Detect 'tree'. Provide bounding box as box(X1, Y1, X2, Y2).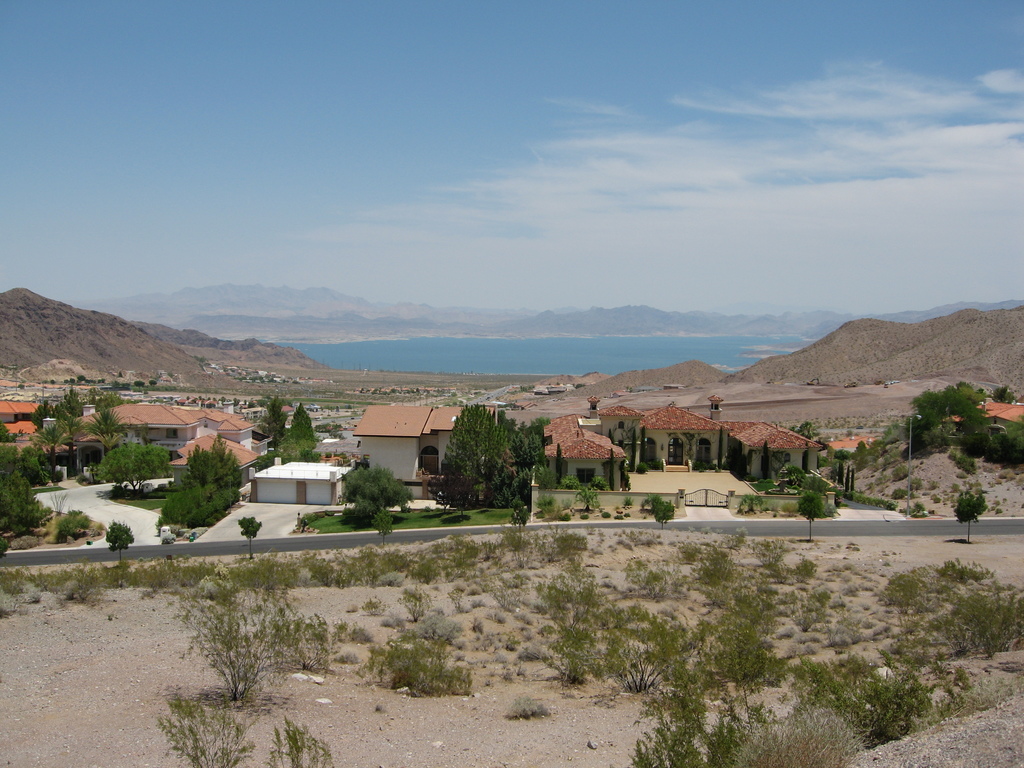
box(177, 452, 231, 491).
